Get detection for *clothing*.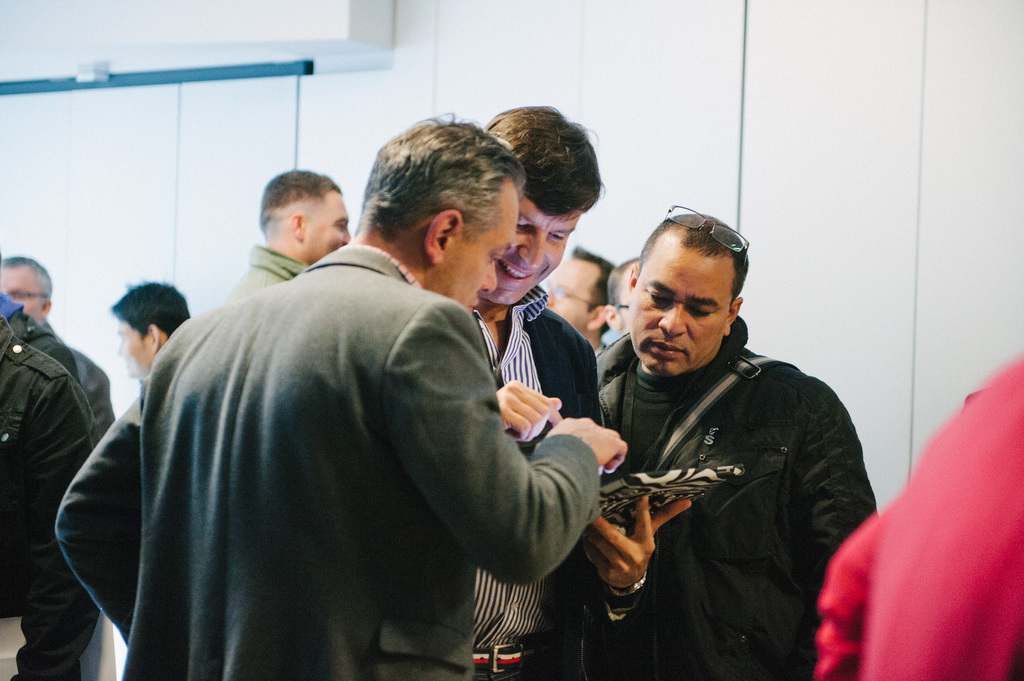
Detection: 0:292:100:680.
